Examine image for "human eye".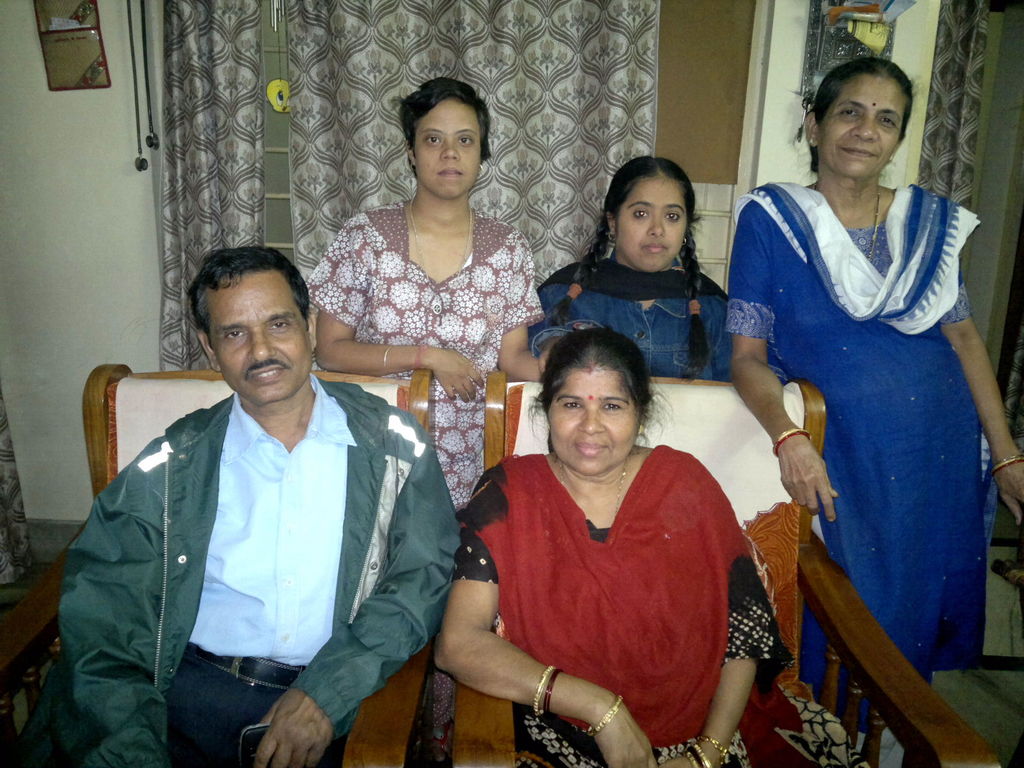
Examination result: box=[602, 399, 620, 412].
